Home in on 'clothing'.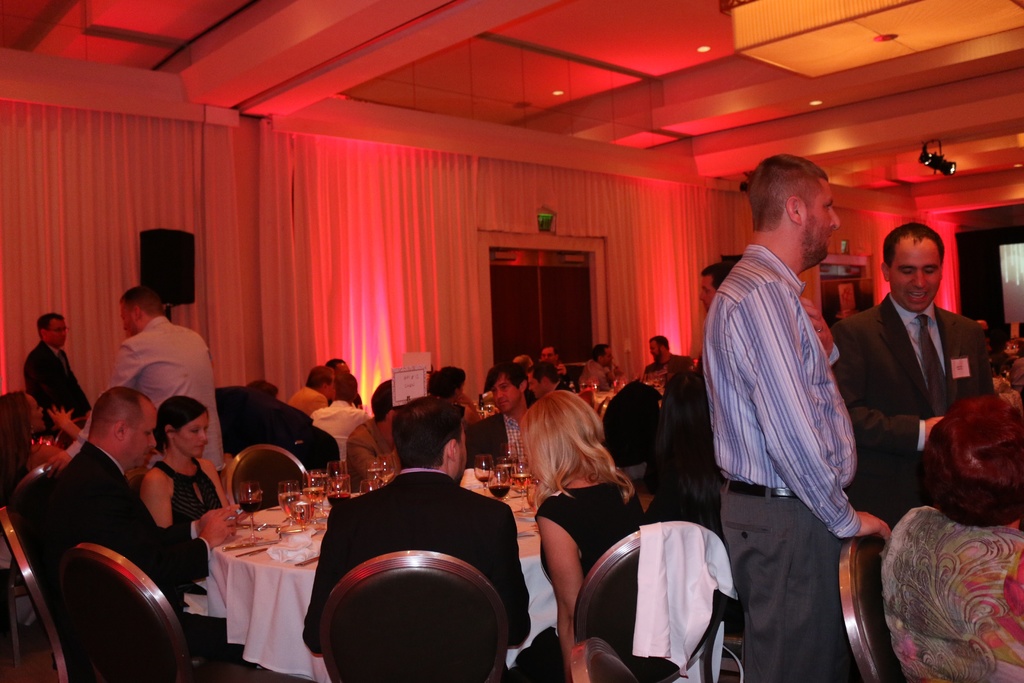
Homed in at (315, 399, 369, 459).
